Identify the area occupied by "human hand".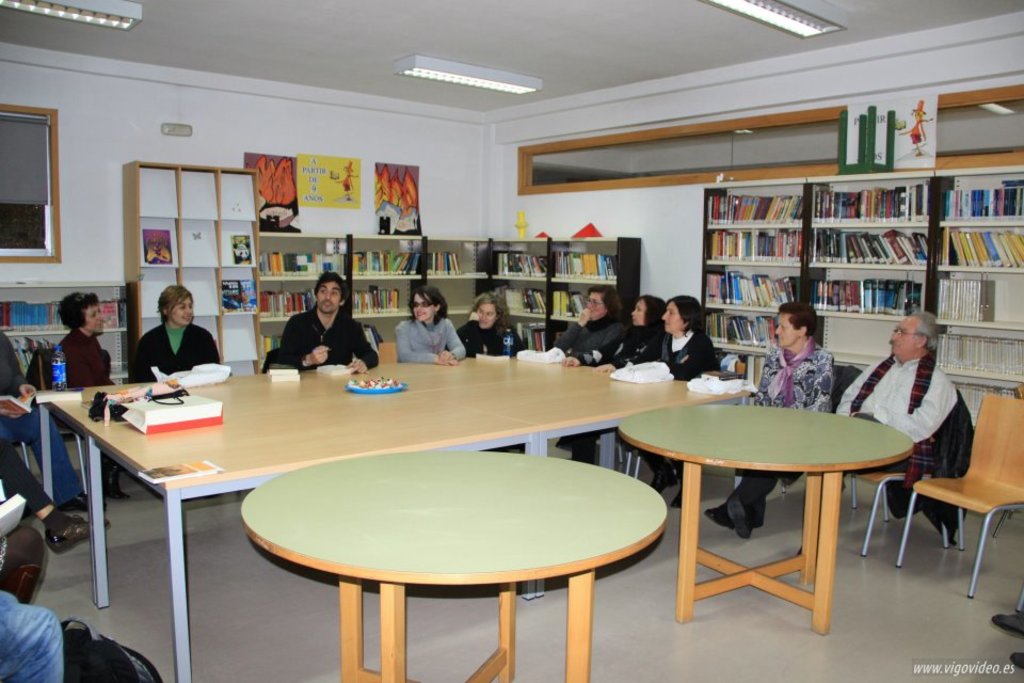
Area: 0/408/28/423.
